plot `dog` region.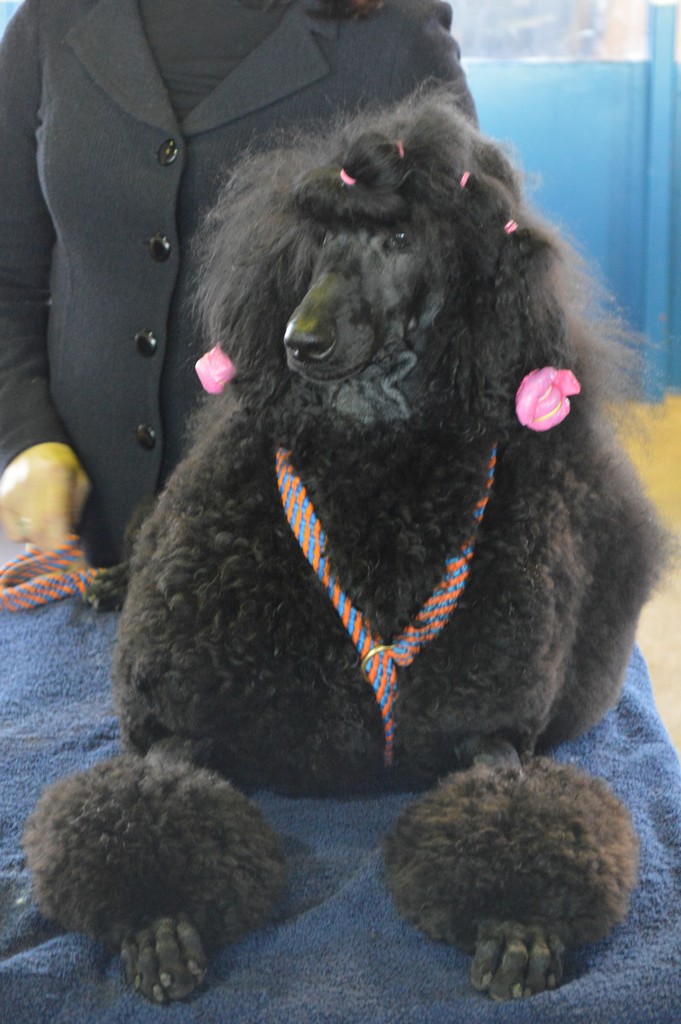
Plotted at BBox(19, 67, 680, 1008).
